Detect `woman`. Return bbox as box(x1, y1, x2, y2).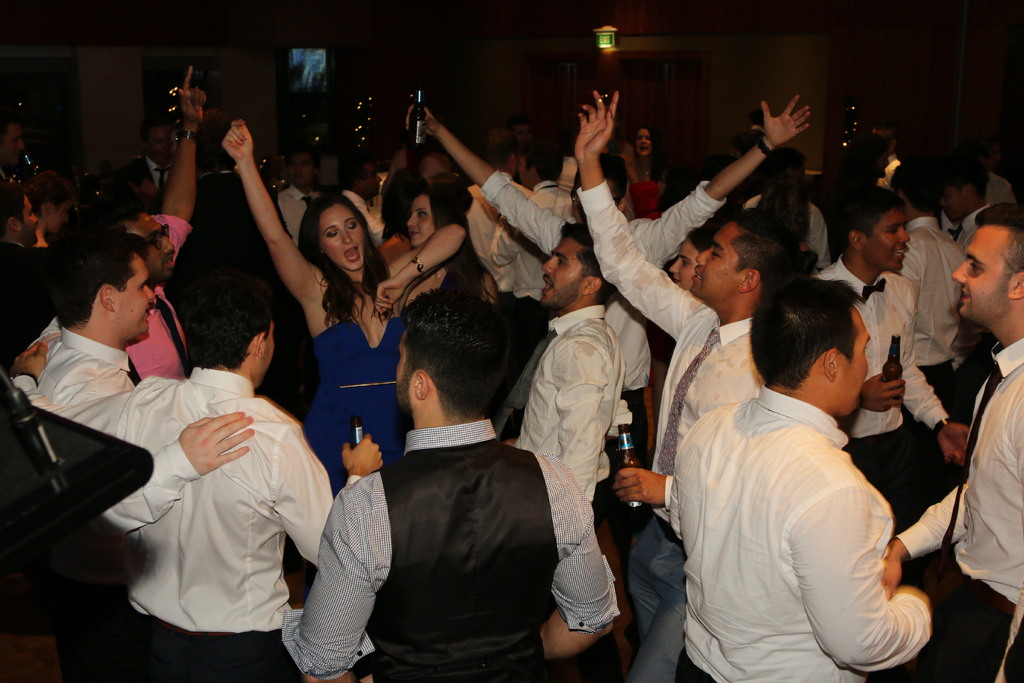
box(755, 181, 820, 272).
